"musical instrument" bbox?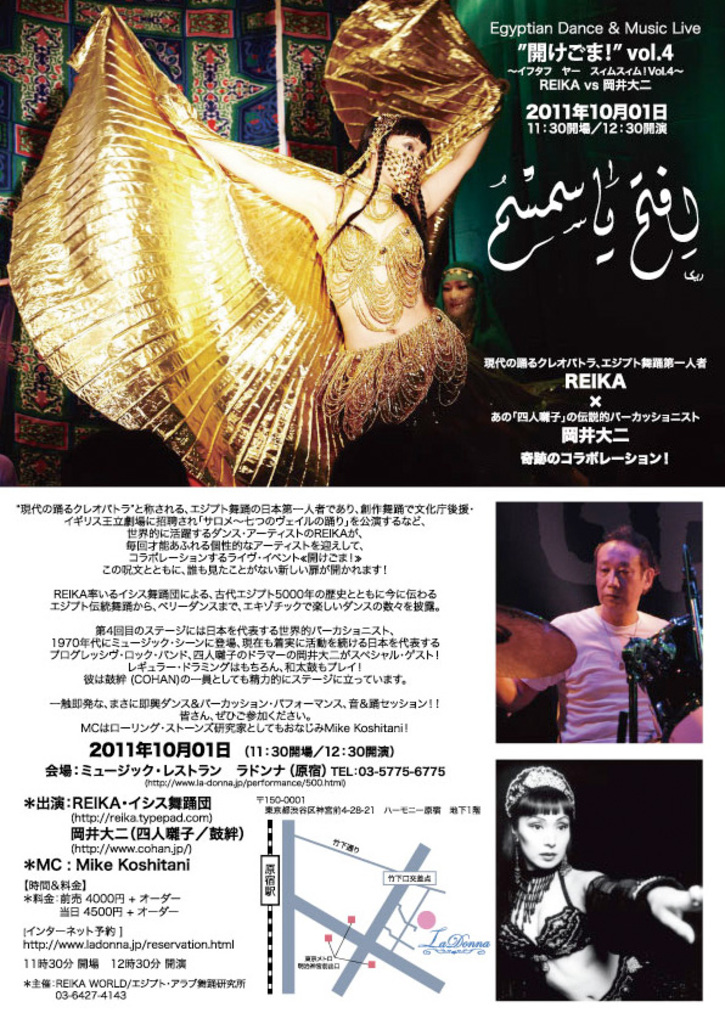
[626,597,699,738]
